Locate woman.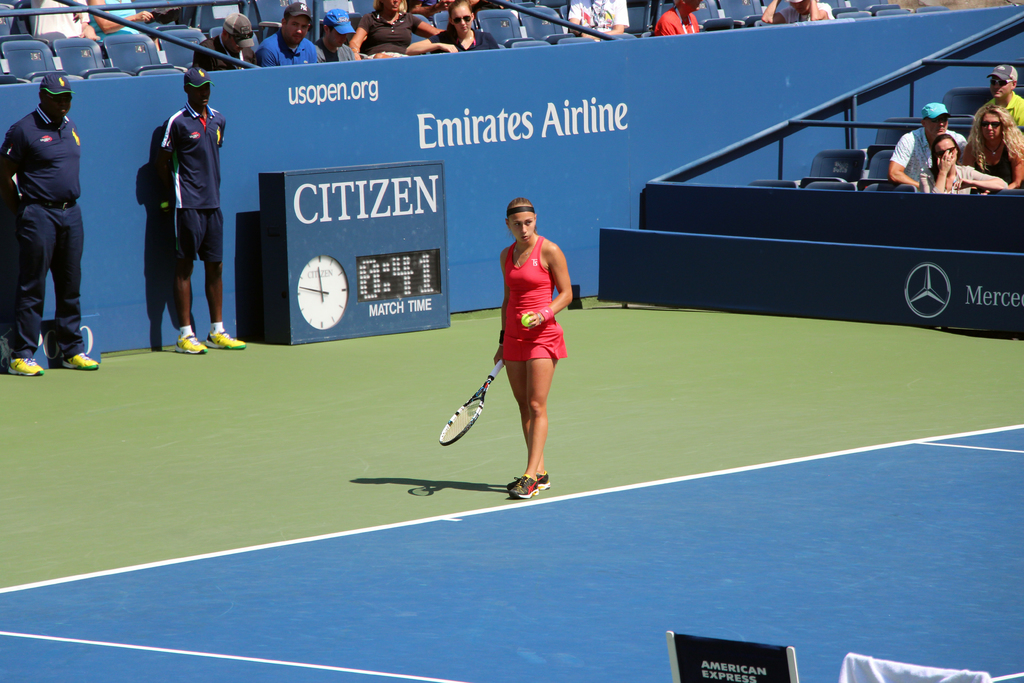
Bounding box: pyautogui.locateOnScreen(921, 127, 1012, 194).
